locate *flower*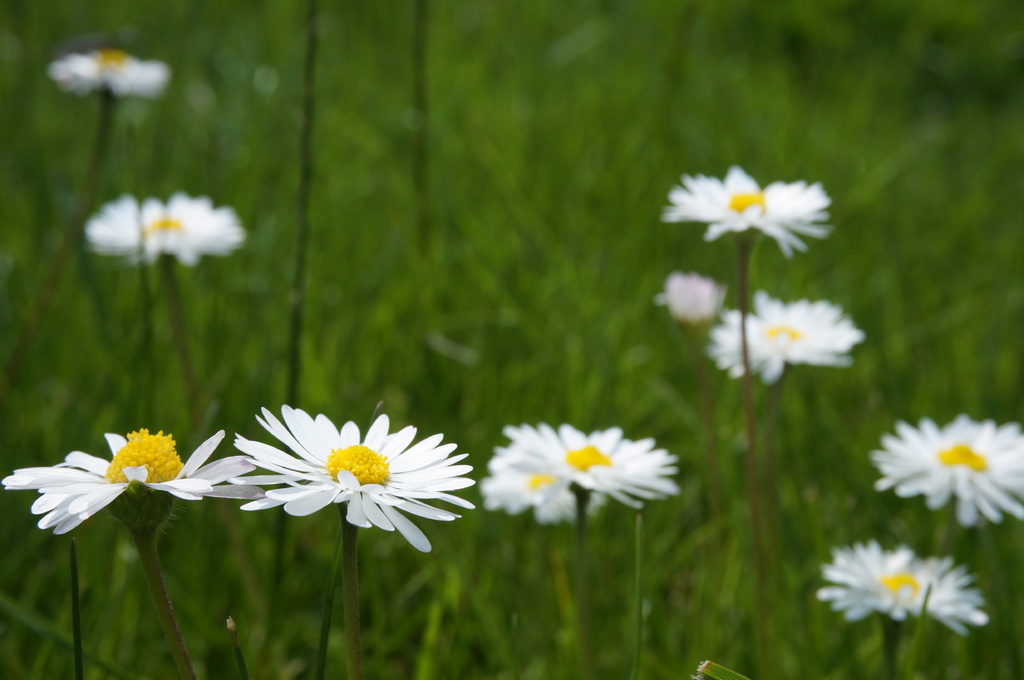
[x1=273, y1=413, x2=461, y2=539]
